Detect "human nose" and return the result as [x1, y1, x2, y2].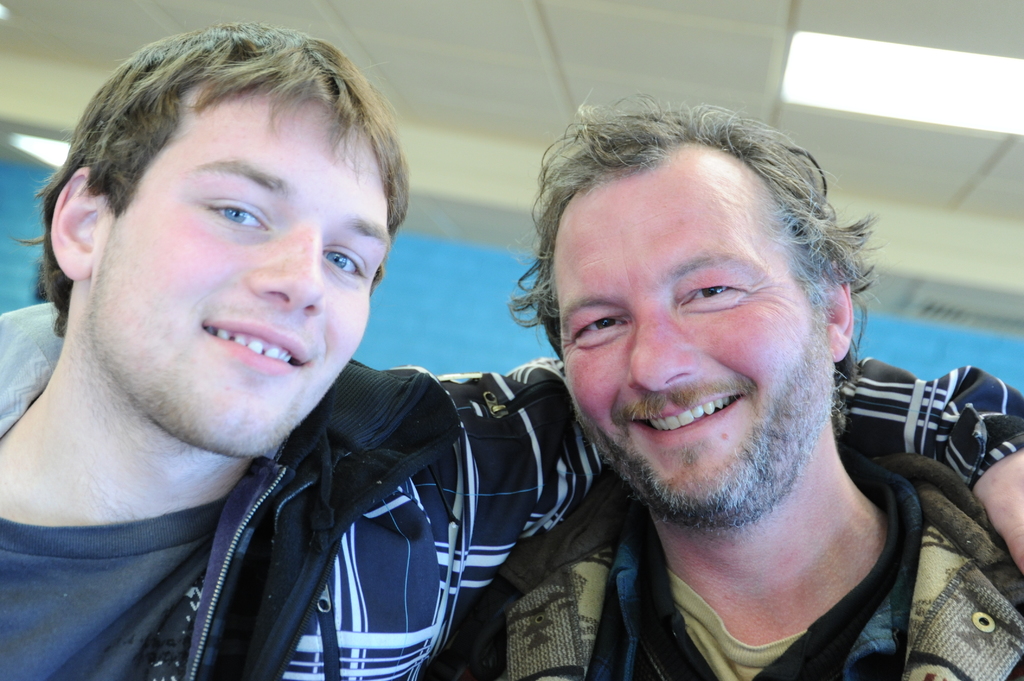
[624, 317, 712, 396].
